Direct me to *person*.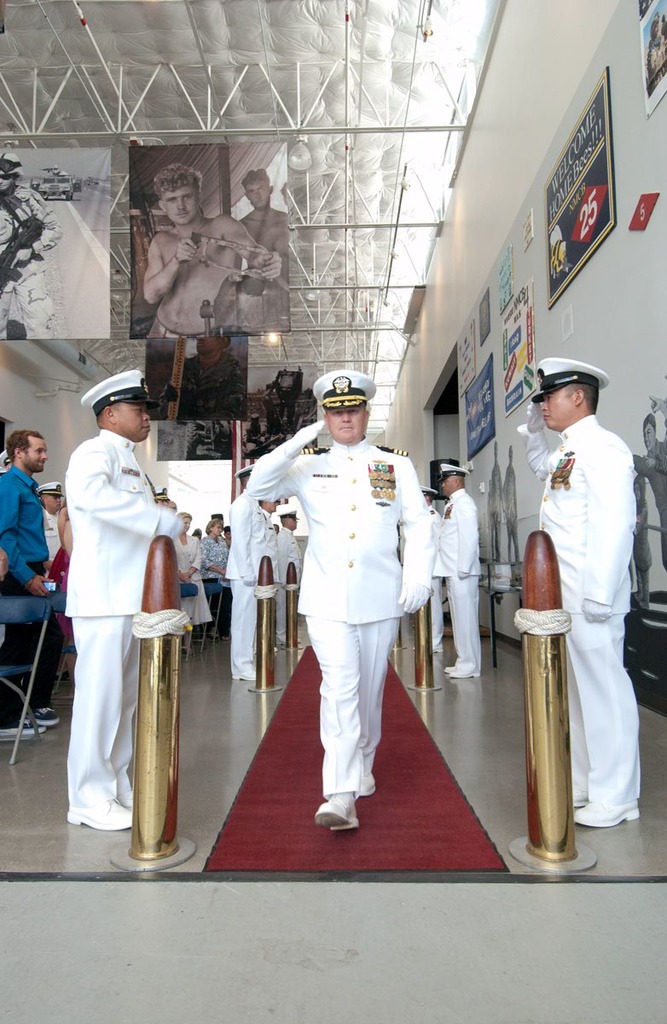
Direction: bbox(174, 499, 207, 655).
